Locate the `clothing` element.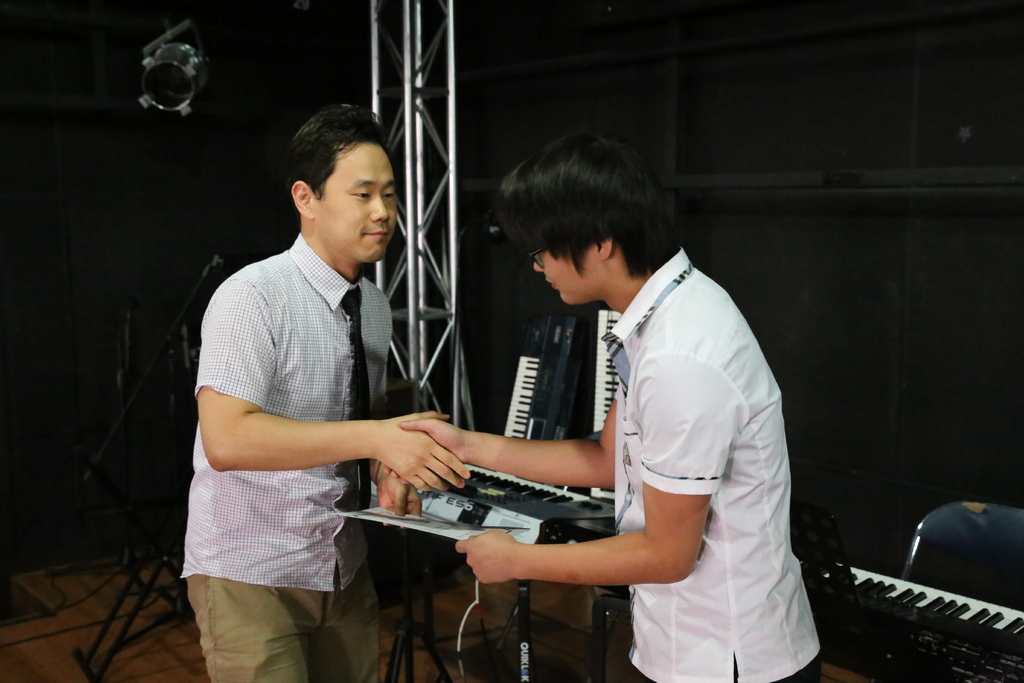
Element bbox: bbox=(179, 230, 405, 682).
